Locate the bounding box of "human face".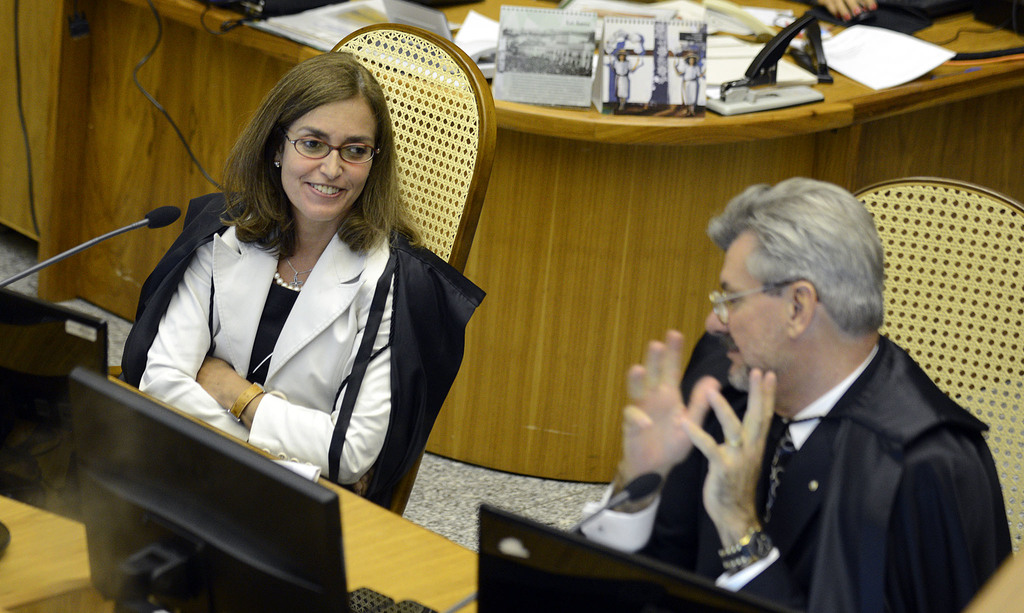
Bounding box: (273,88,371,230).
